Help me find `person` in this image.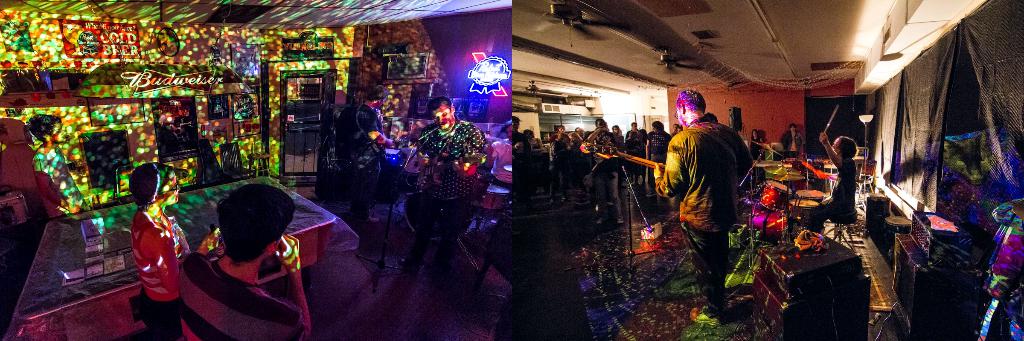
Found it: <box>727,100,749,143</box>.
